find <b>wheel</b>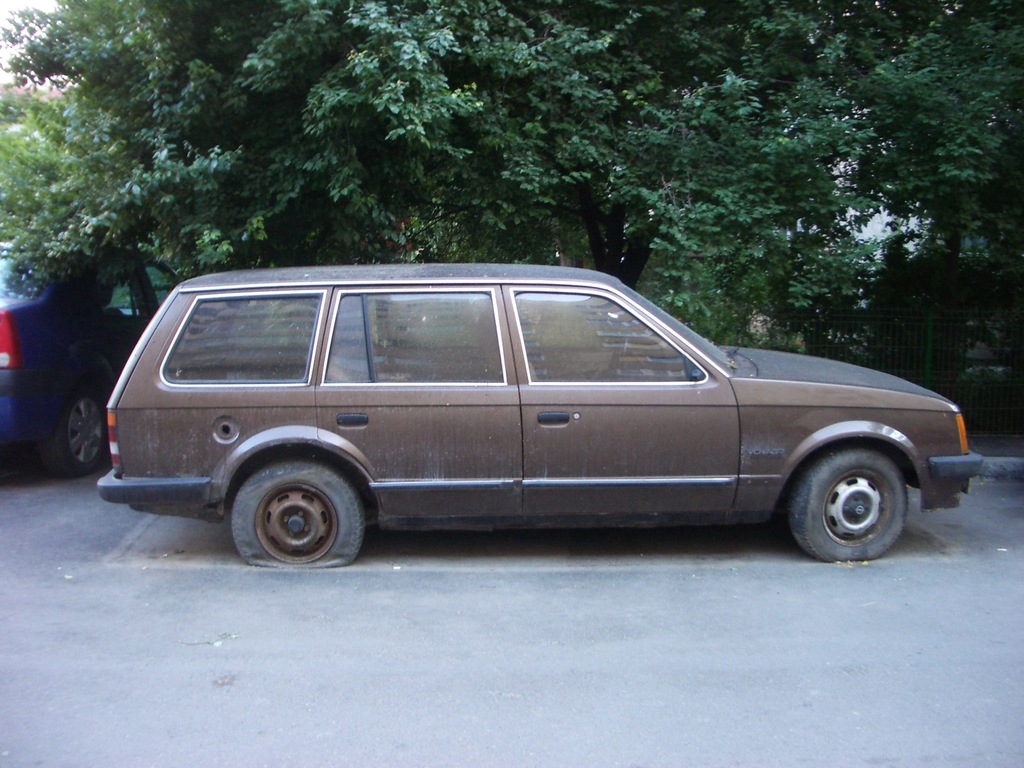
{"left": 787, "top": 442, "right": 916, "bottom": 570}
